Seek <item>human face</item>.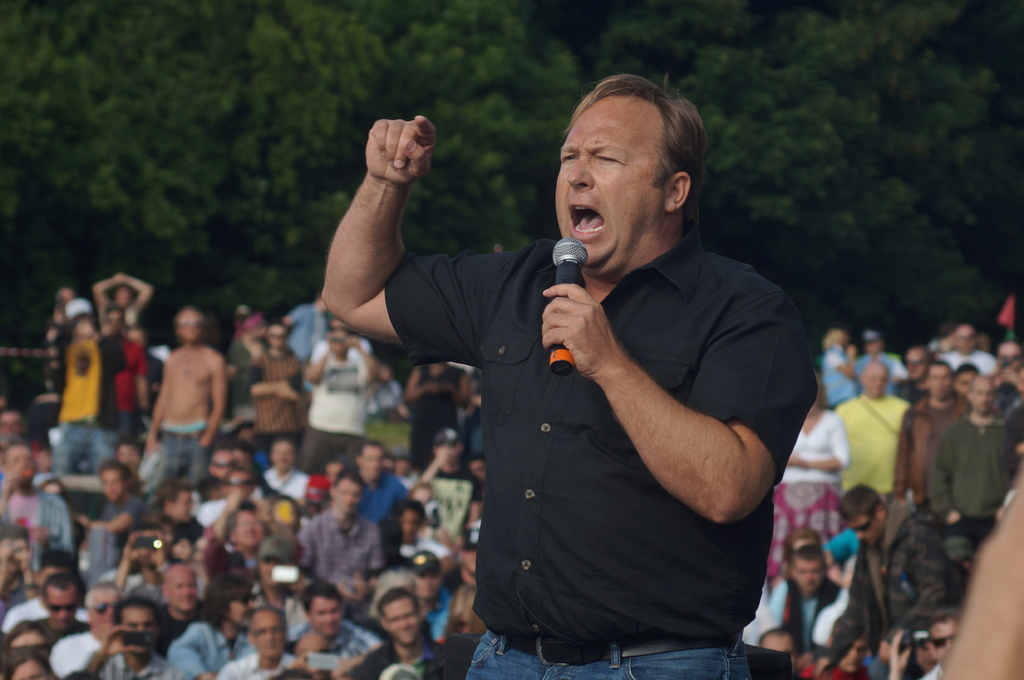
922, 619, 956, 660.
